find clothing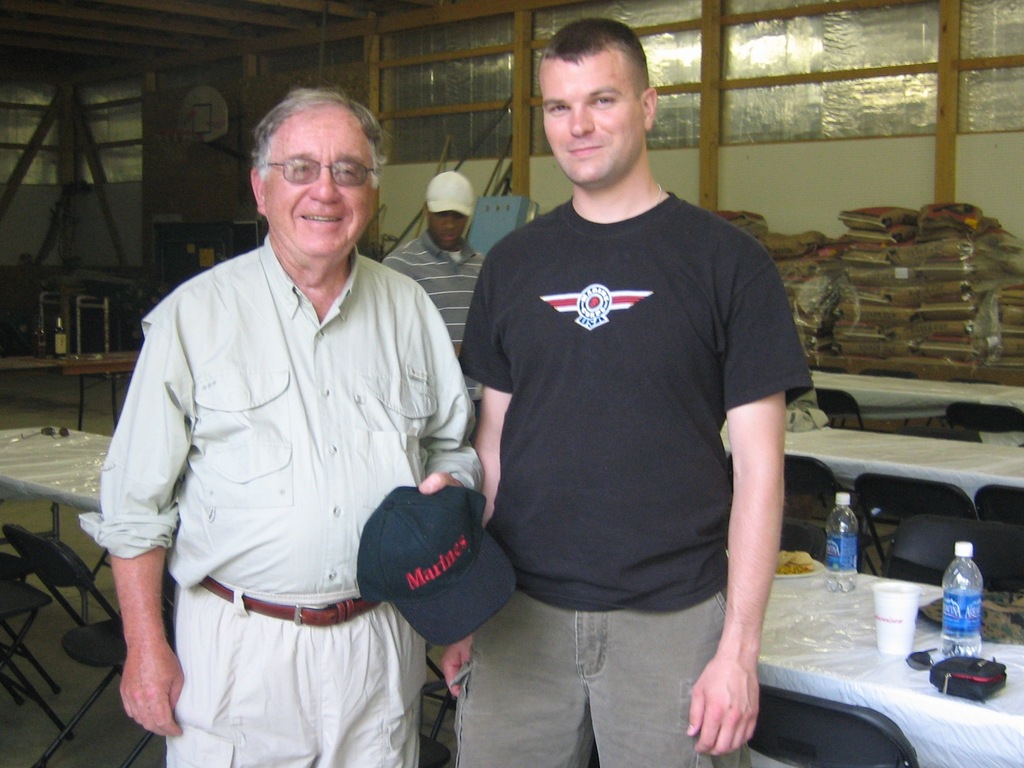
left=162, top=584, right=425, bottom=767
